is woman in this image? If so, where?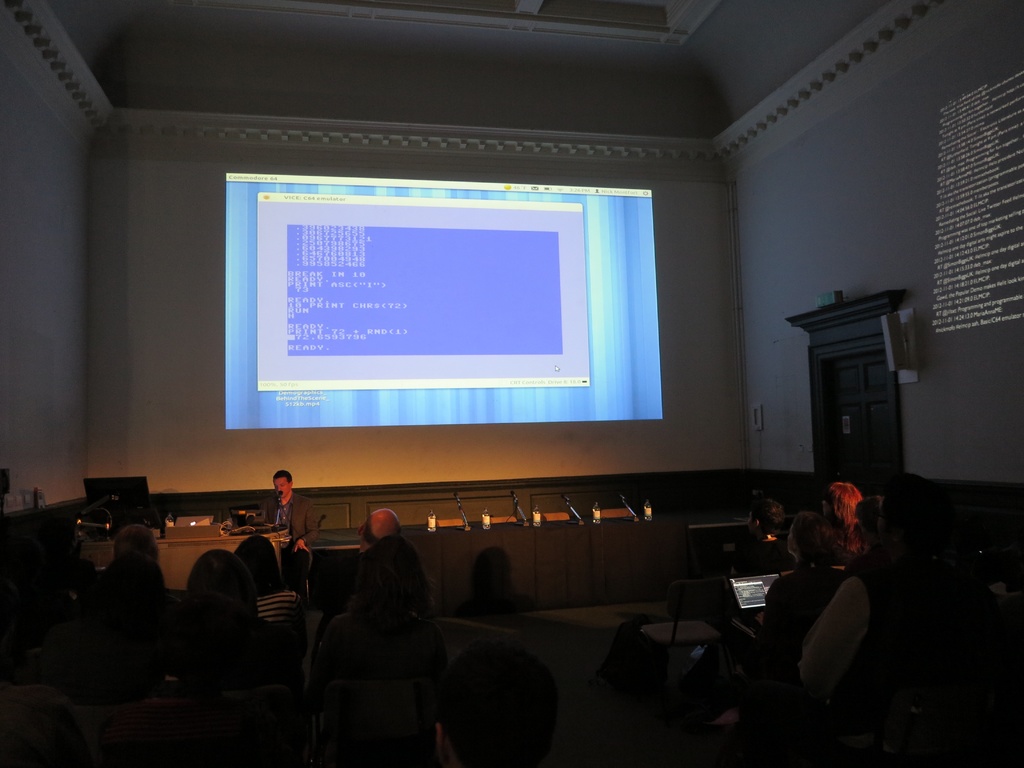
Yes, at (x1=184, y1=552, x2=268, y2=674).
